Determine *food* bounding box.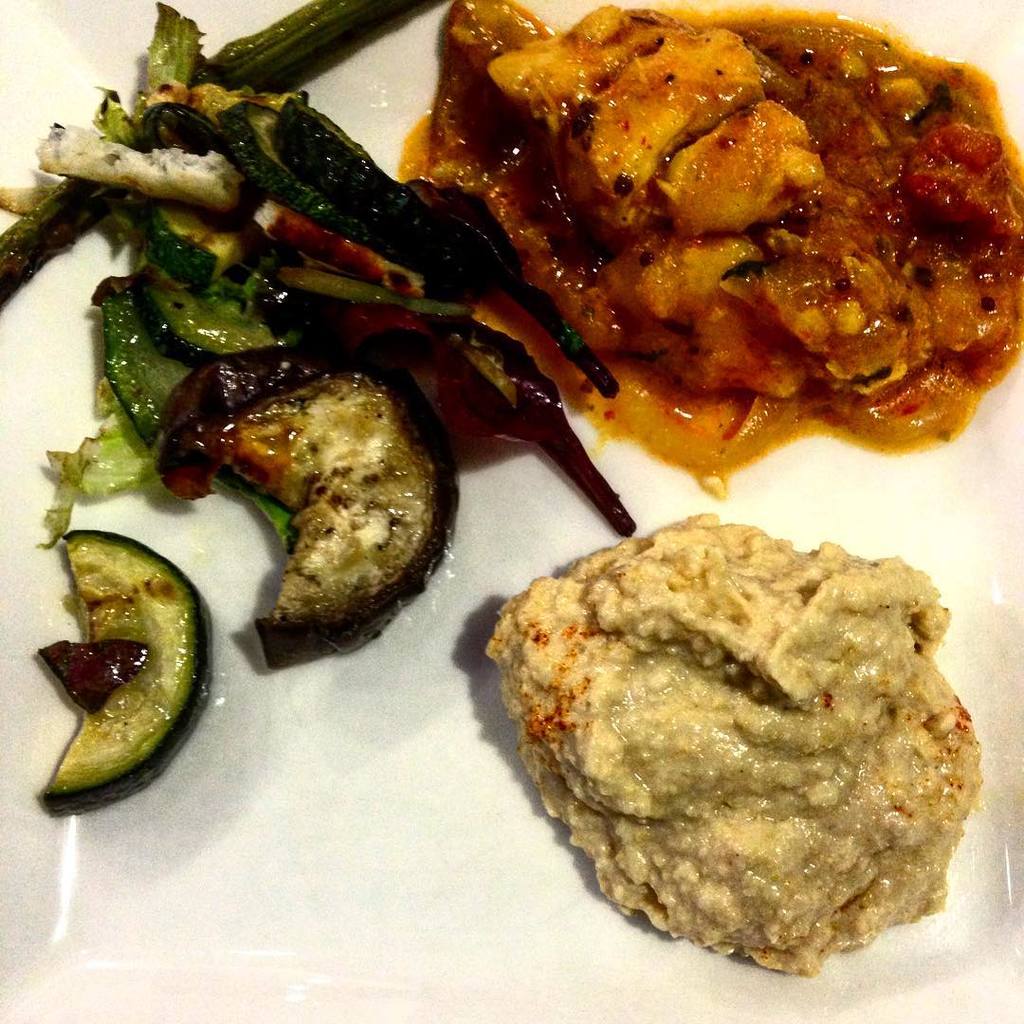
Determined: l=492, t=526, r=965, b=976.
